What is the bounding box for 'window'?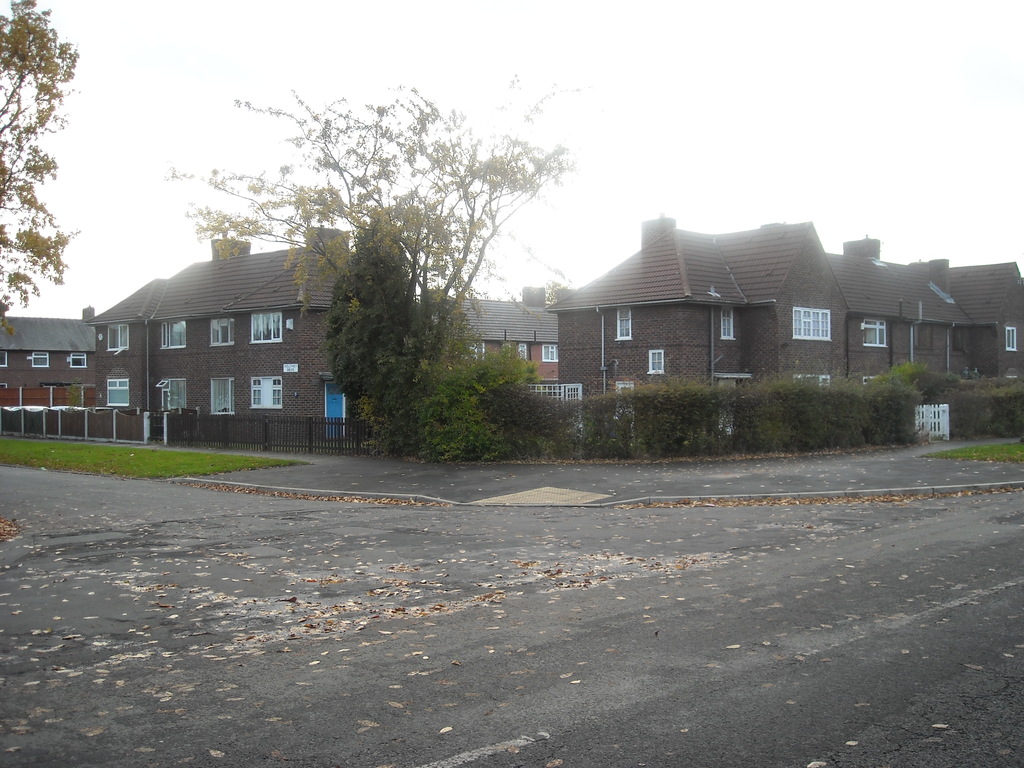
104, 326, 134, 348.
